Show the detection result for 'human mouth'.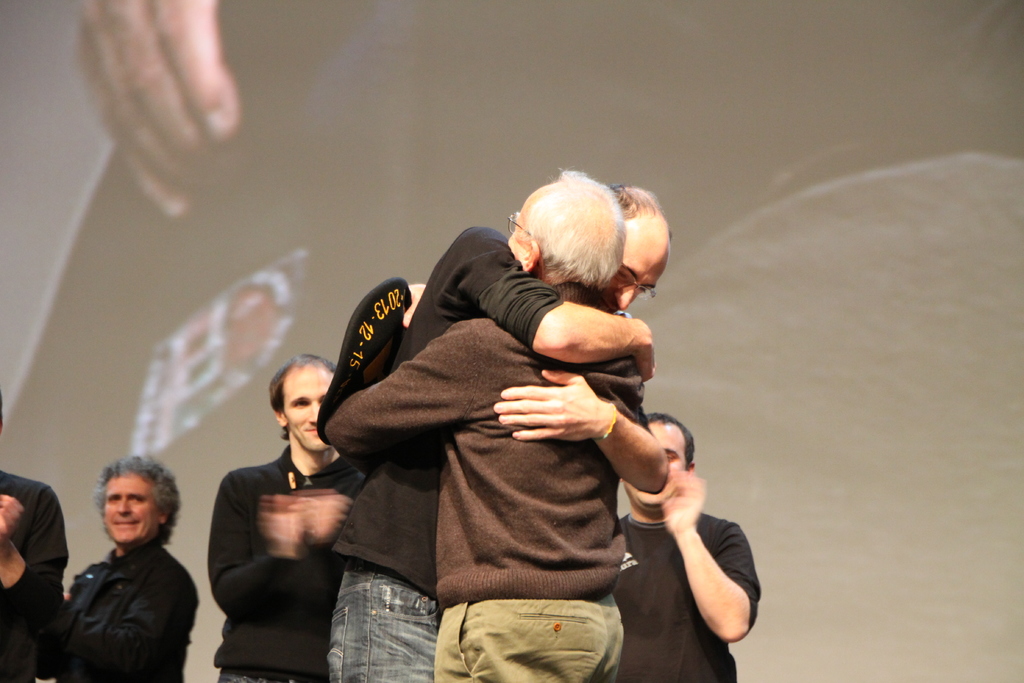
<bbox>302, 418, 318, 435</bbox>.
